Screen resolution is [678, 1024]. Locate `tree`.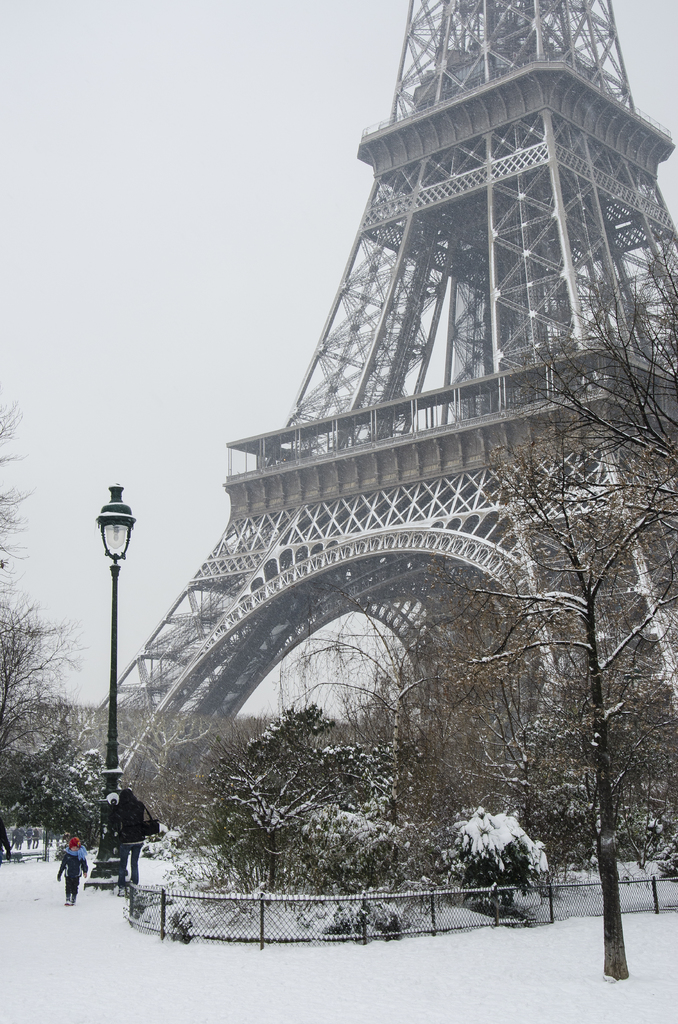
502/225/677/884.
